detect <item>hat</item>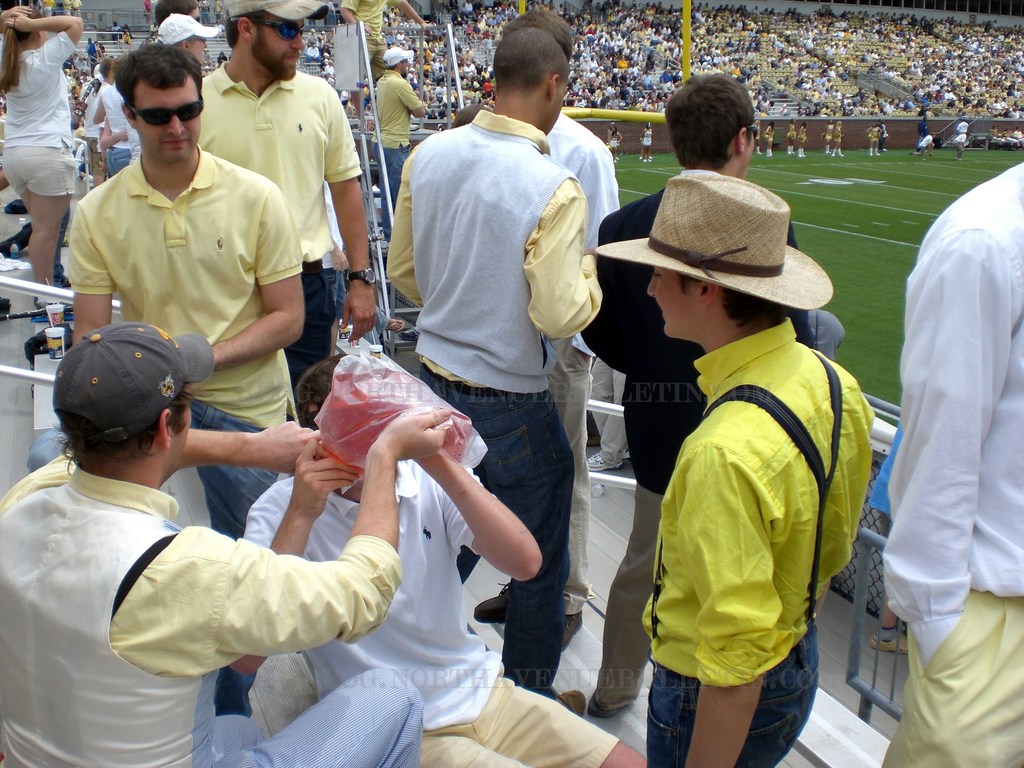
x1=593, y1=169, x2=836, y2=312
